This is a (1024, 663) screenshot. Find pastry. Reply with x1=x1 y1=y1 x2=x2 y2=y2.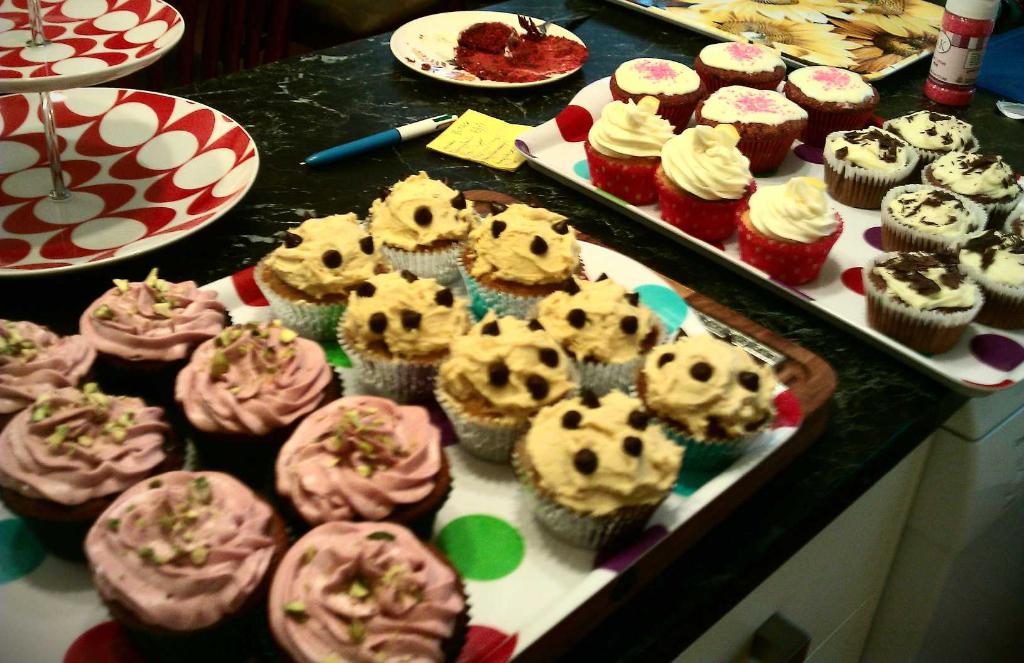
x1=333 y1=271 x2=468 y2=402.
